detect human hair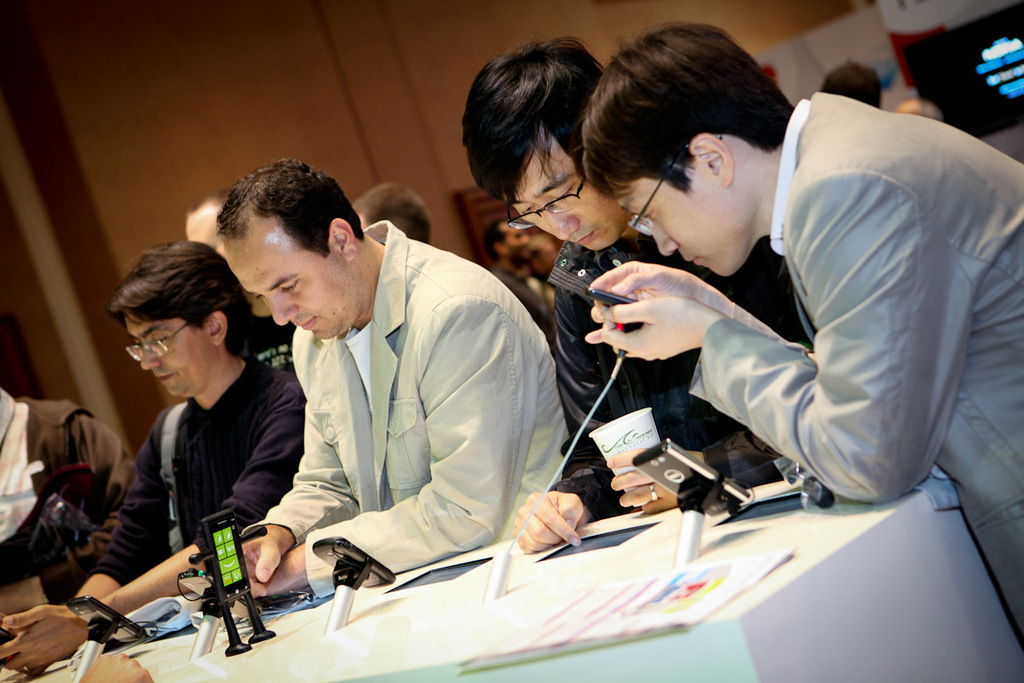
{"x1": 458, "y1": 39, "x2": 608, "y2": 208}
